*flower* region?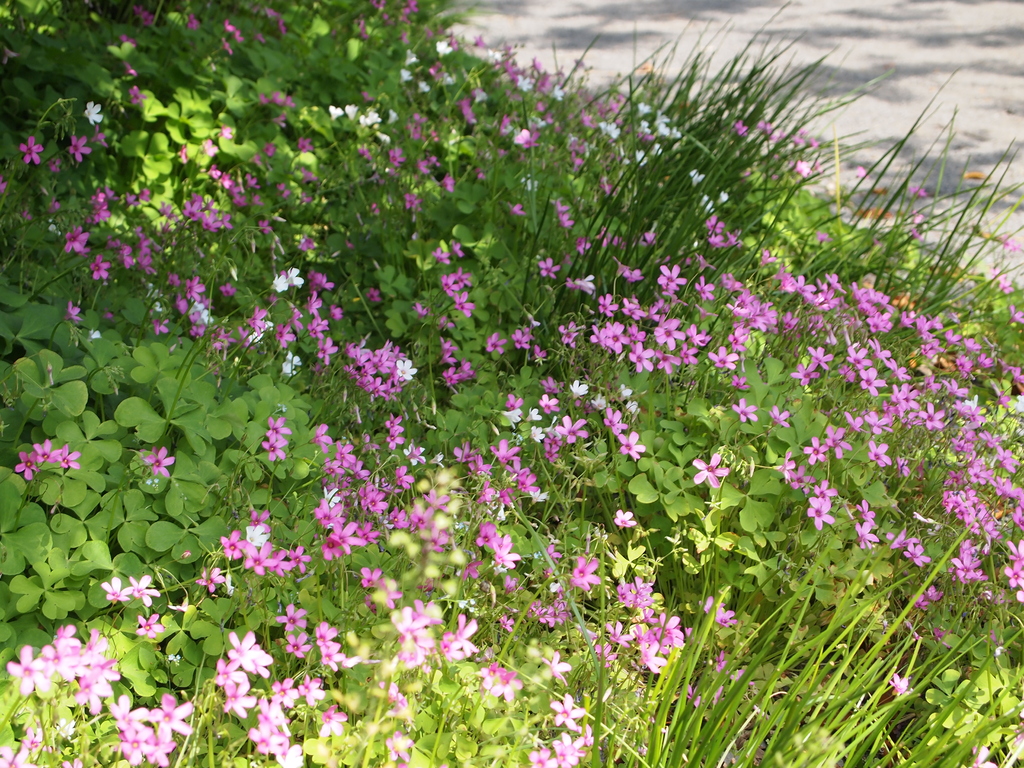
{"x1": 411, "y1": 302, "x2": 427, "y2": 318}
